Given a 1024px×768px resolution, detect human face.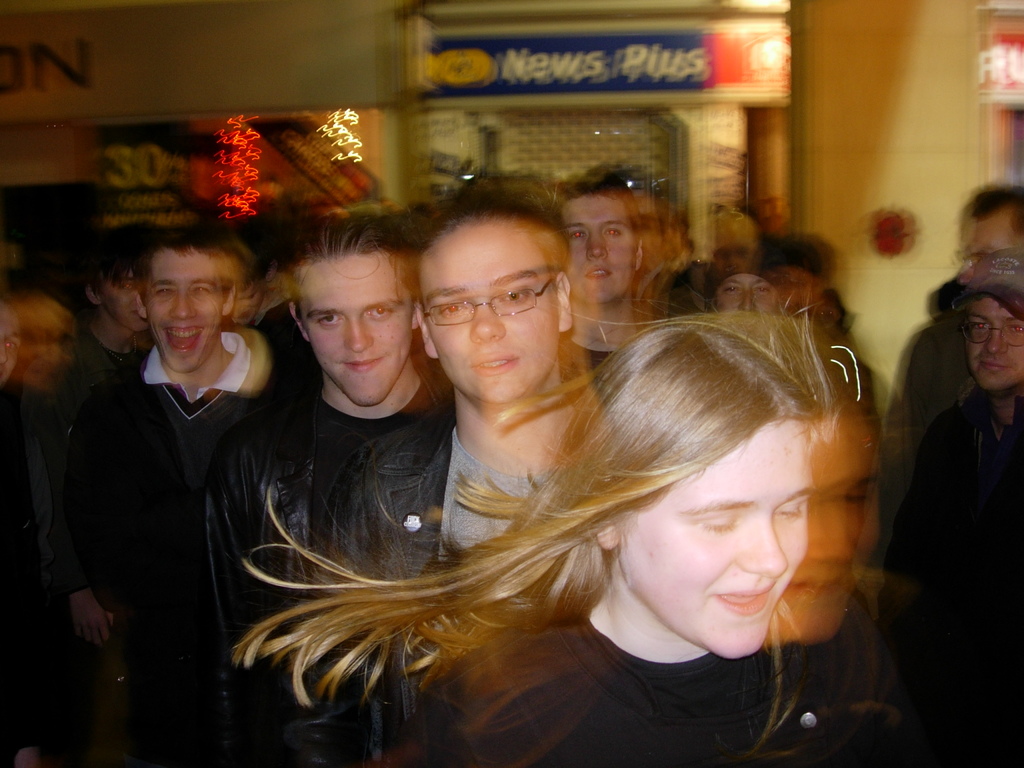
(left=554, top=194, right=626, bottom=314).
